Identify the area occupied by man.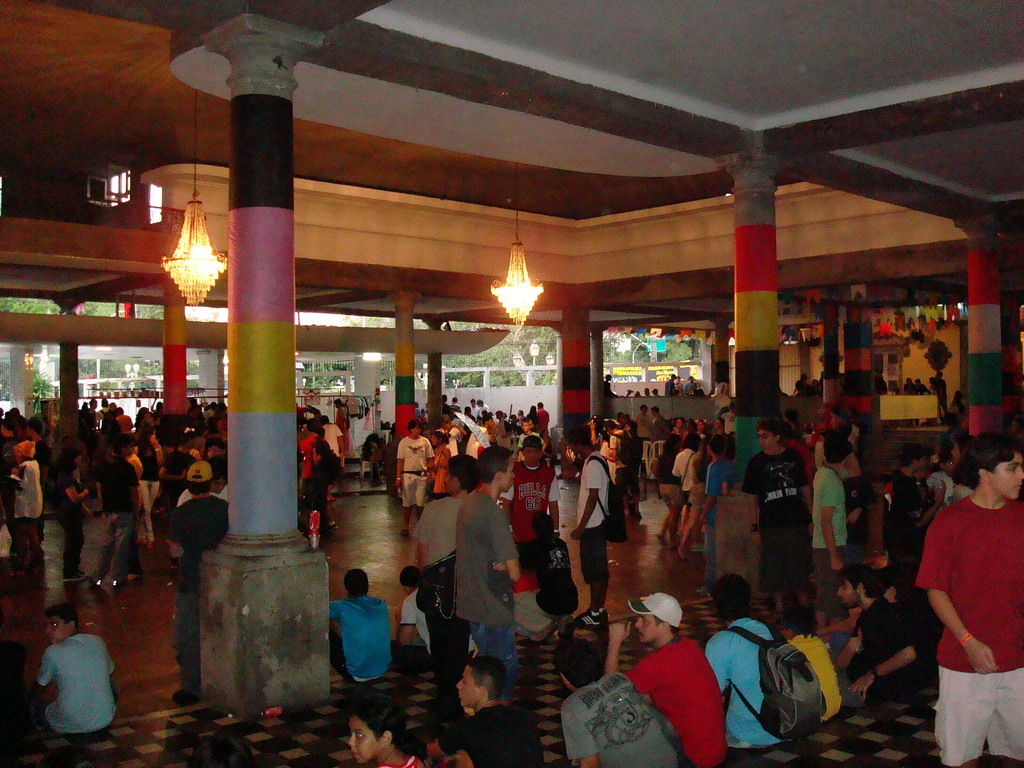
Area: region(704, 568, 790, 750).
